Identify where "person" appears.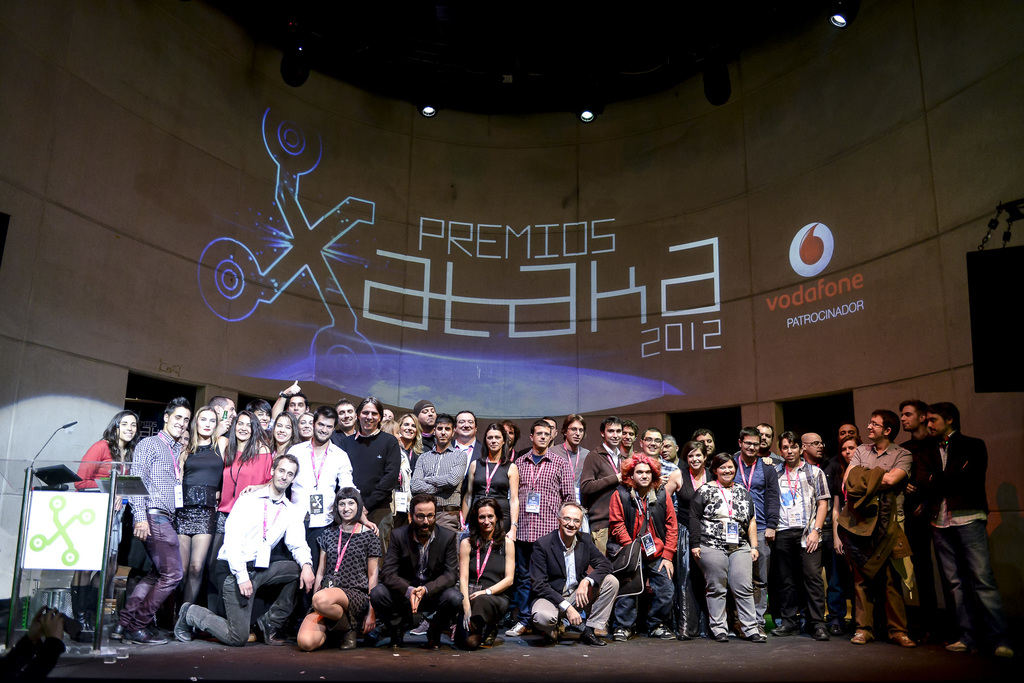
Appears at crop(340, 396, 400, 580).
